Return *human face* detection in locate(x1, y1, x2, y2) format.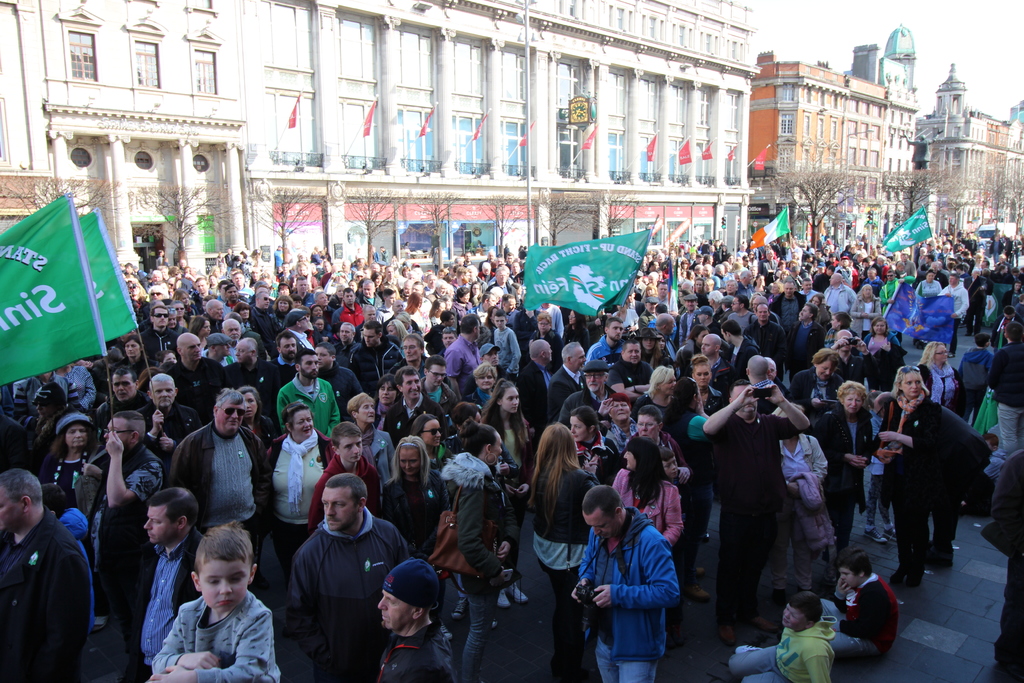
locate(362, 326, 377, 347).
